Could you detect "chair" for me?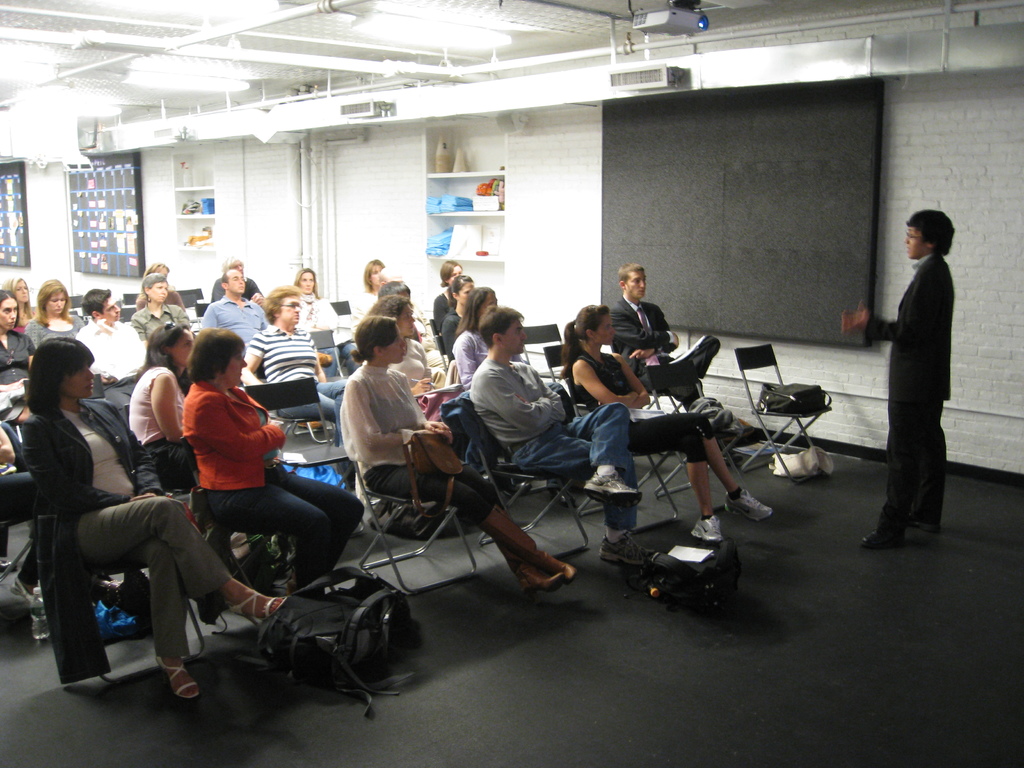
Detection result: detection(337, 406, 480, 598).
